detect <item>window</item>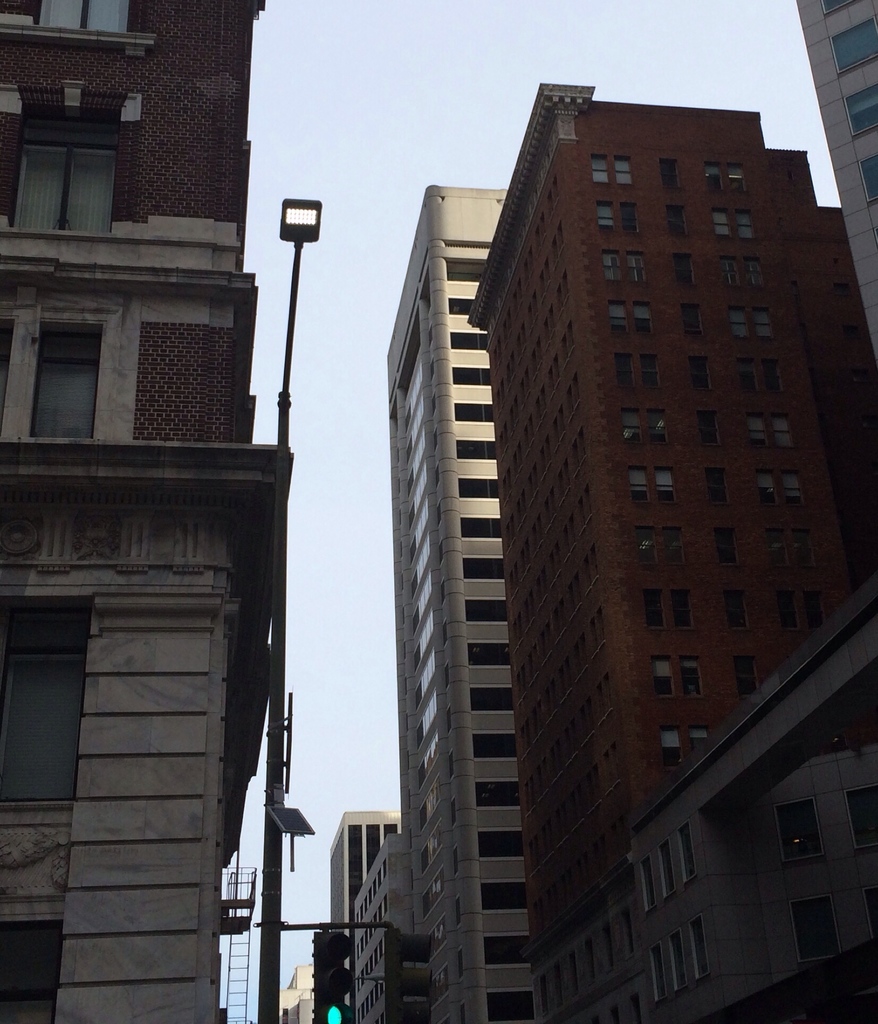
[left=694, top=914, right=701, bottom=980]
